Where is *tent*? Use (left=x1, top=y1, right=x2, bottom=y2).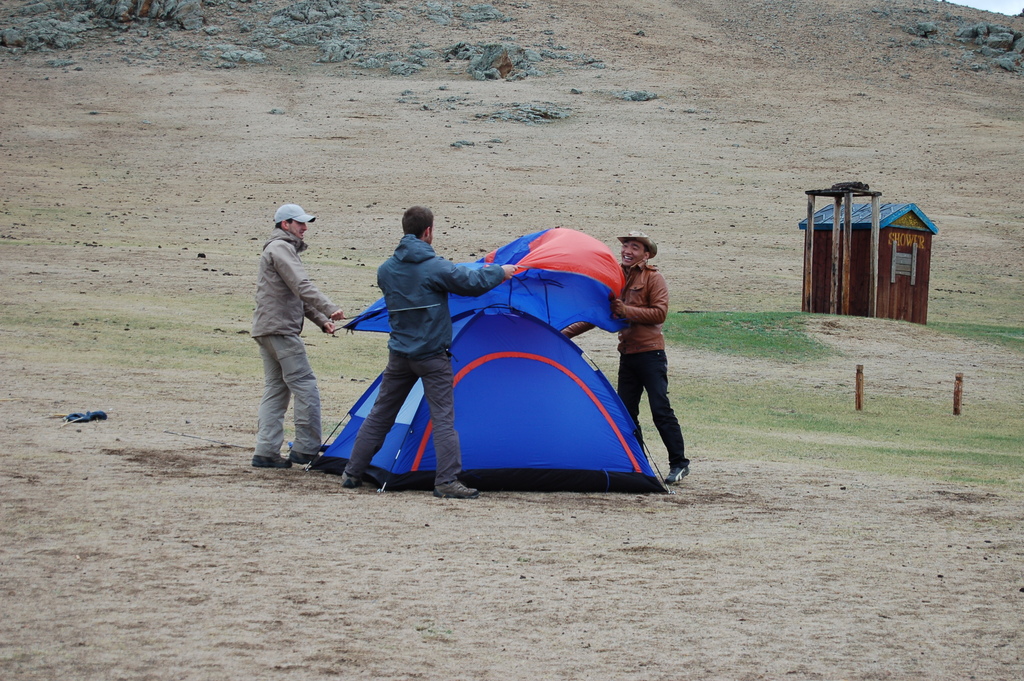
(left=335, top=224, right=684, bottom=343).
